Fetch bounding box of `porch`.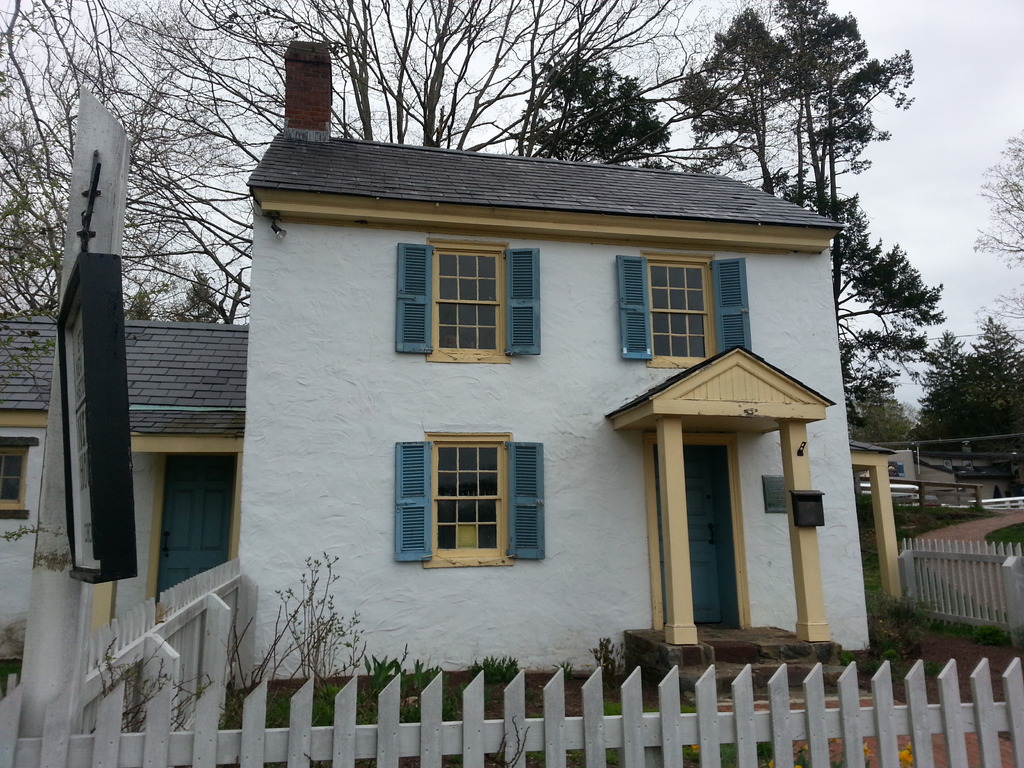
Bbox: Rect(625, 617, 870, 705).
